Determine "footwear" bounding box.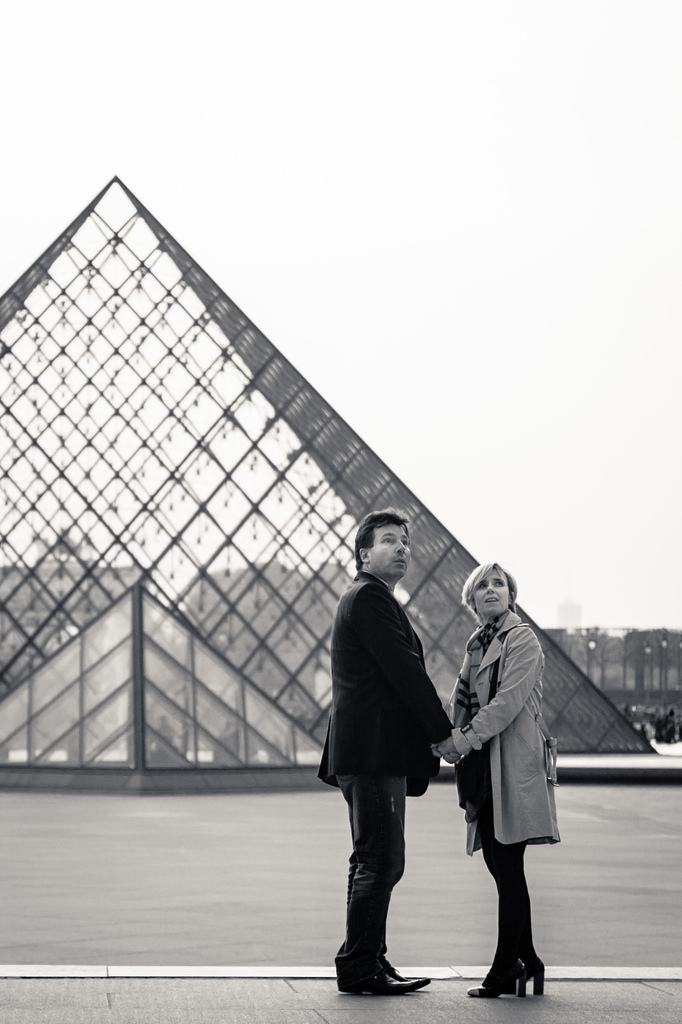
Determined: bbox=[520, 955, 544, 996].
